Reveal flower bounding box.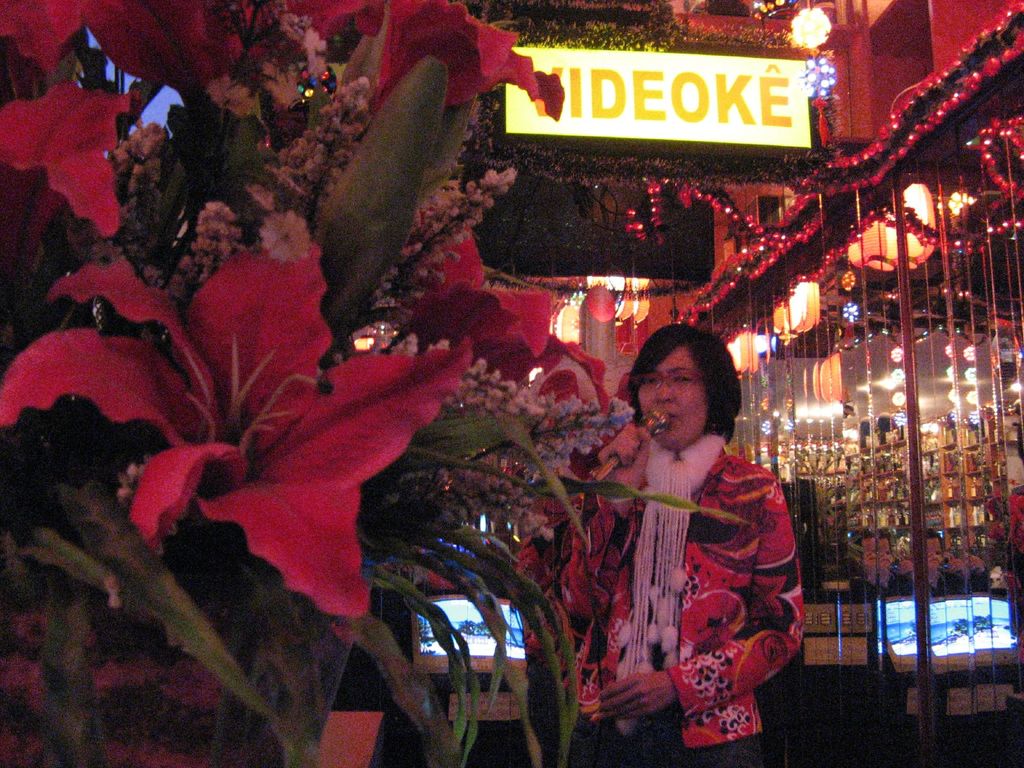
Revealed: 0 0 83 98.
